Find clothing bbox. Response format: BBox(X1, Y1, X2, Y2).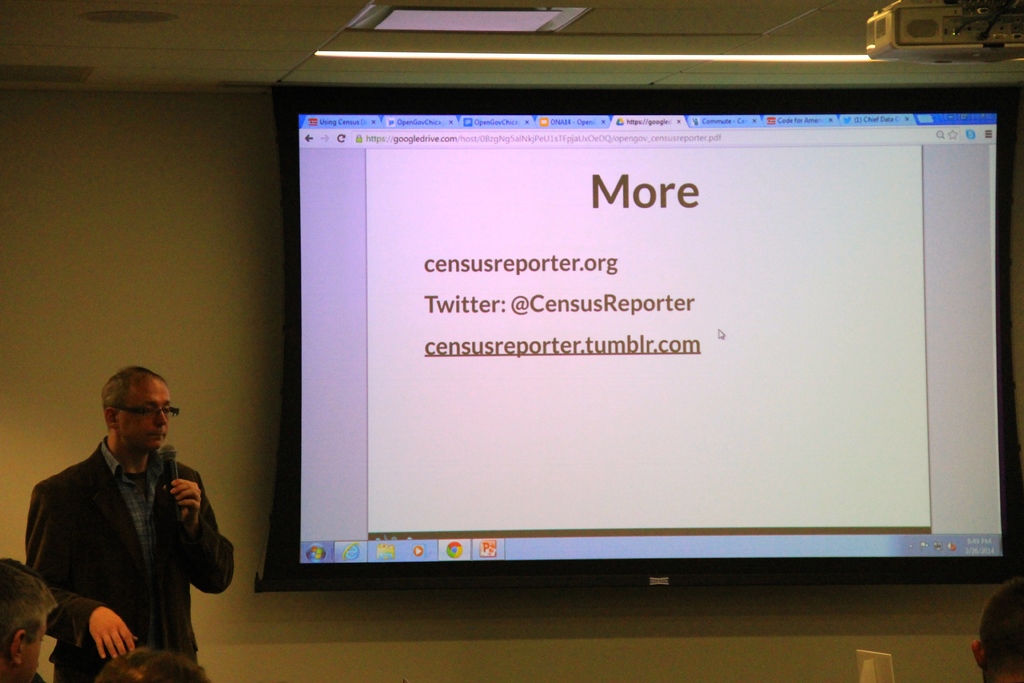
BBox(23, 418, 230, 676).
